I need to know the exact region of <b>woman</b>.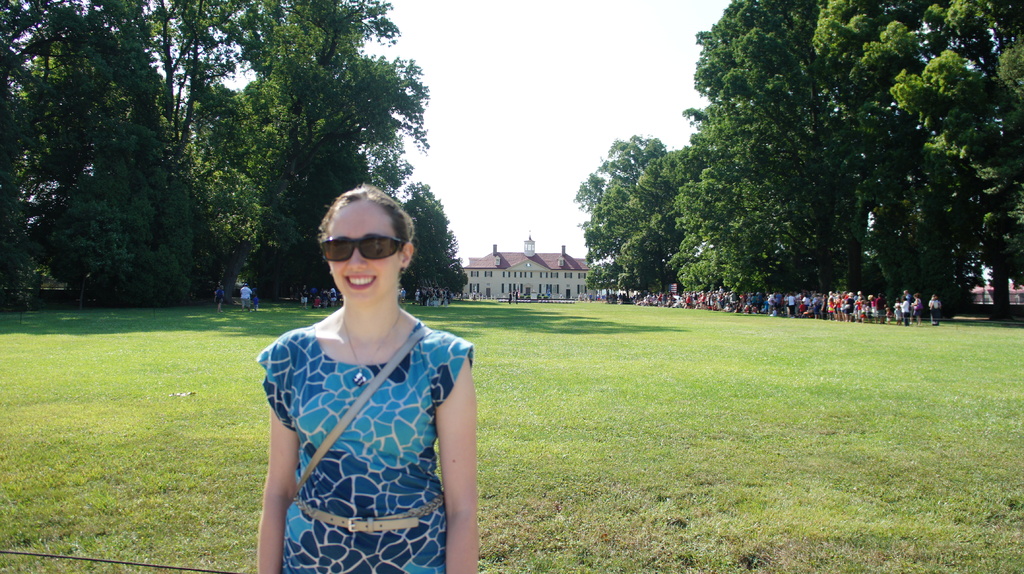
Region: (x1=246, y1=183, x2=485, y2=573).
